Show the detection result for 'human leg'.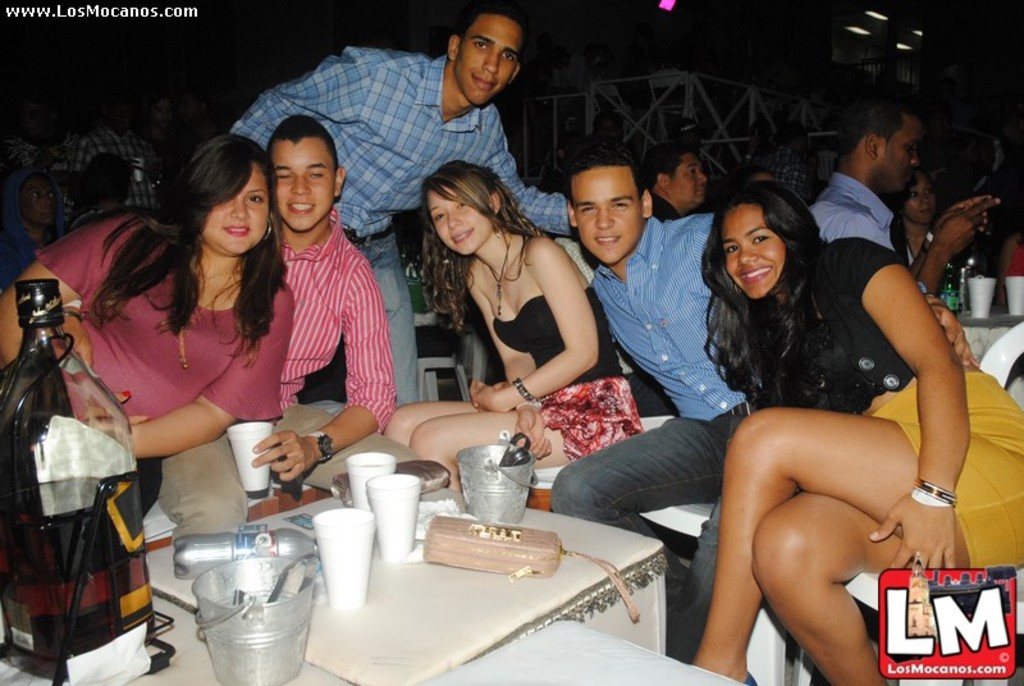
581:411:721:523.
